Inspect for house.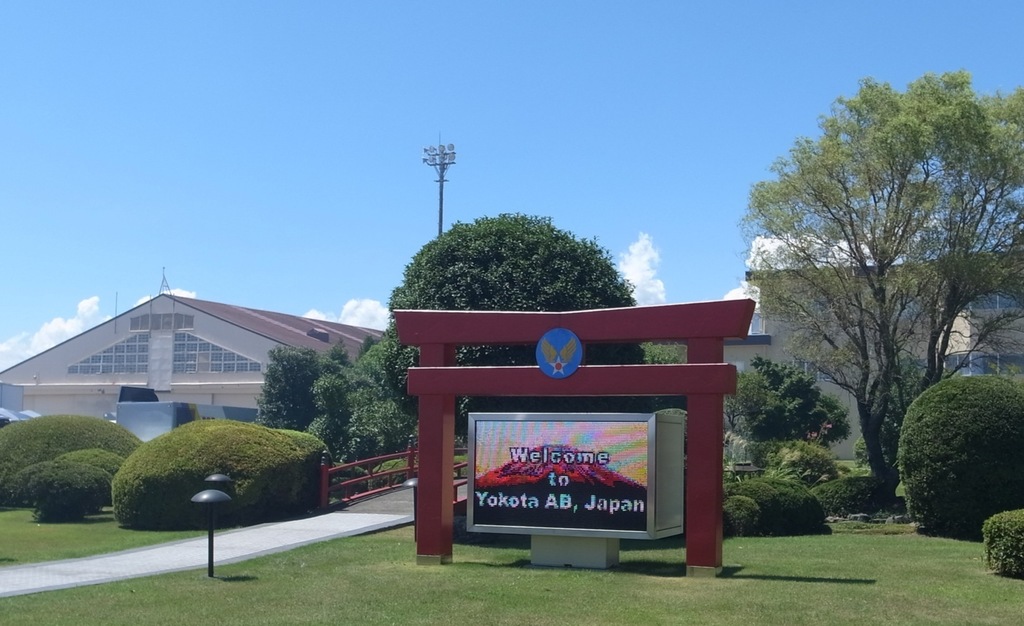
Inspection: (x1=36, y1=277, x2=389, y2=458).
